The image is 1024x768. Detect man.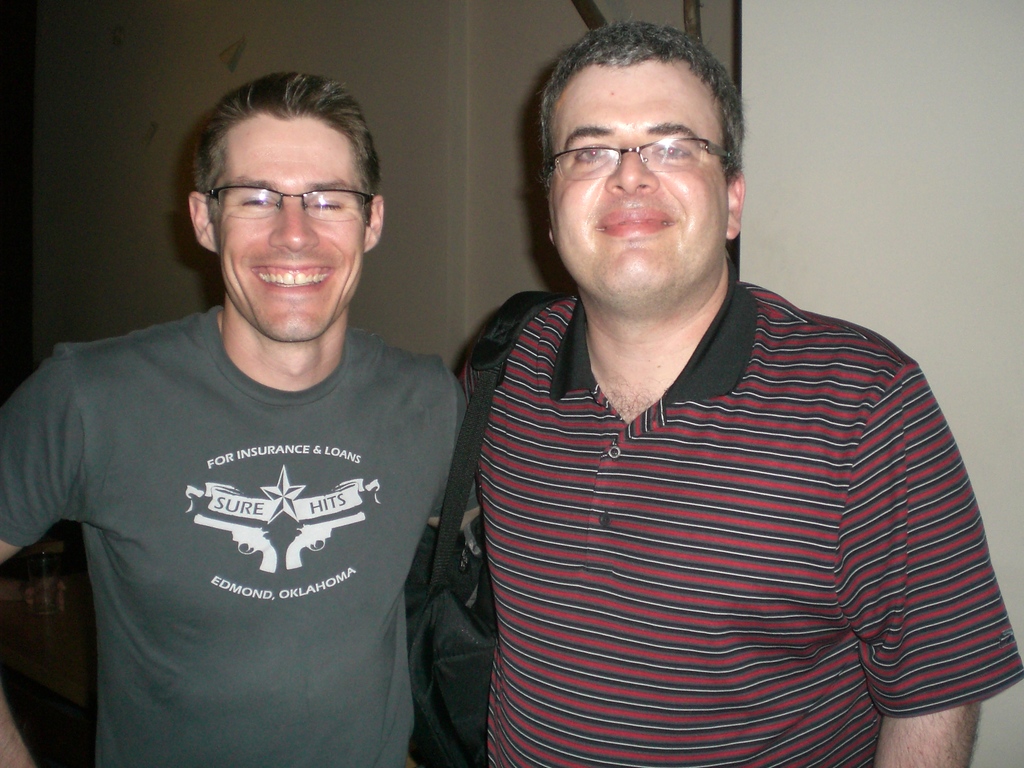
Detection: region(0, 70, 465, 767).
